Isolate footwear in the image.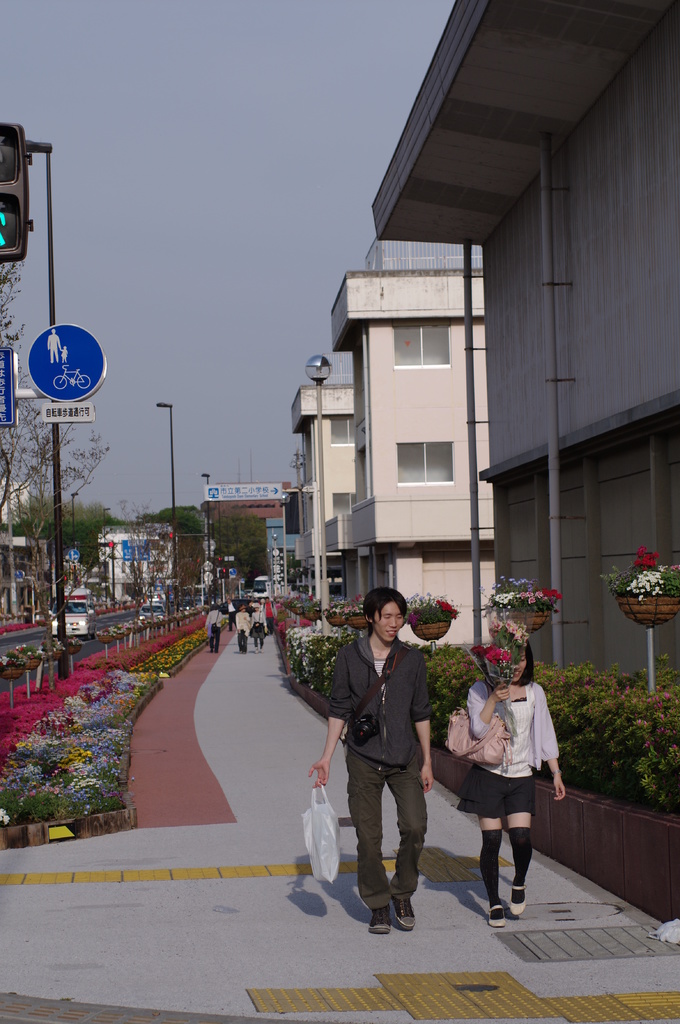
Isolated region: crop(395, 899, 419, 932).
